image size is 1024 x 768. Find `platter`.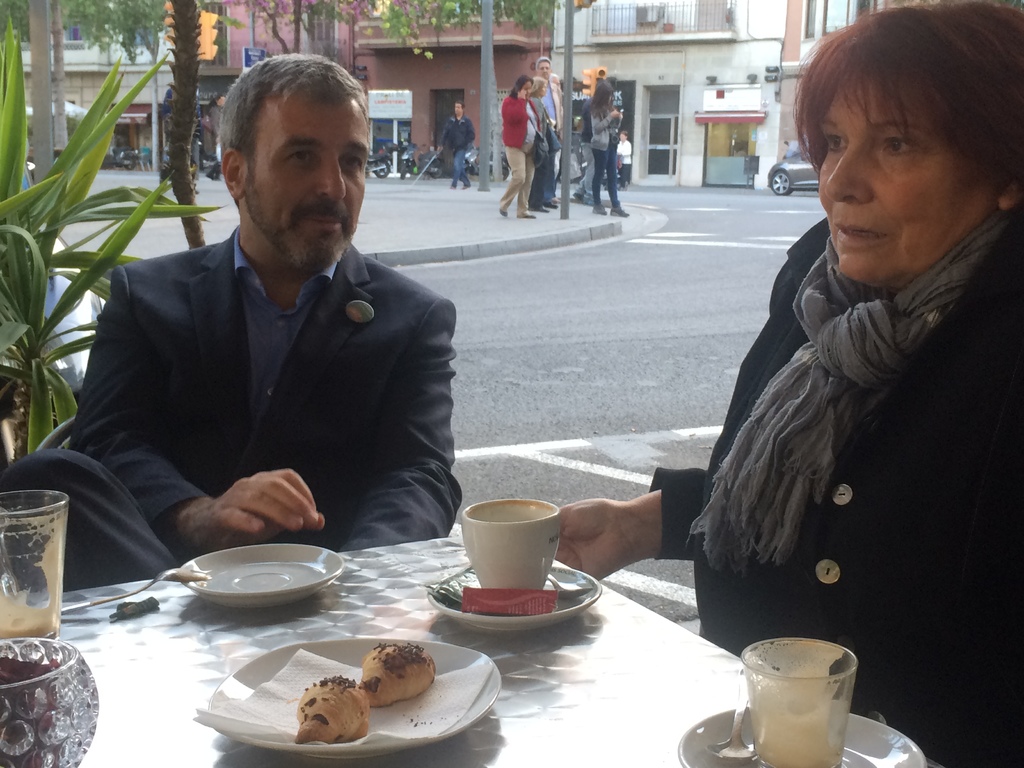
(206, 637, 502, 762).
